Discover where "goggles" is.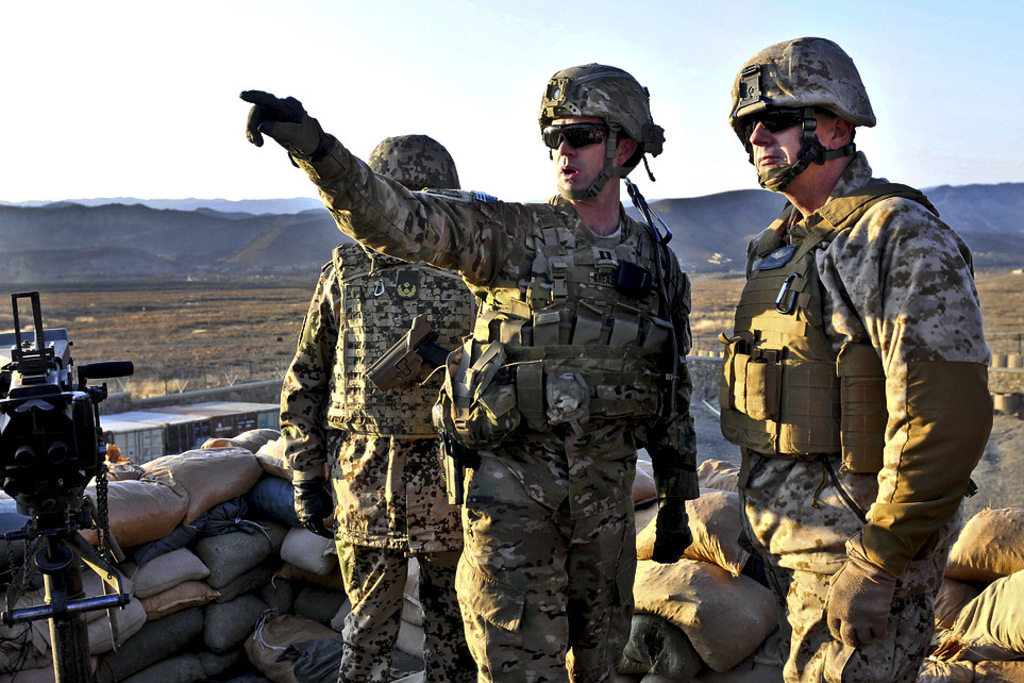
Discovered at 538, 121, 624, 151.
